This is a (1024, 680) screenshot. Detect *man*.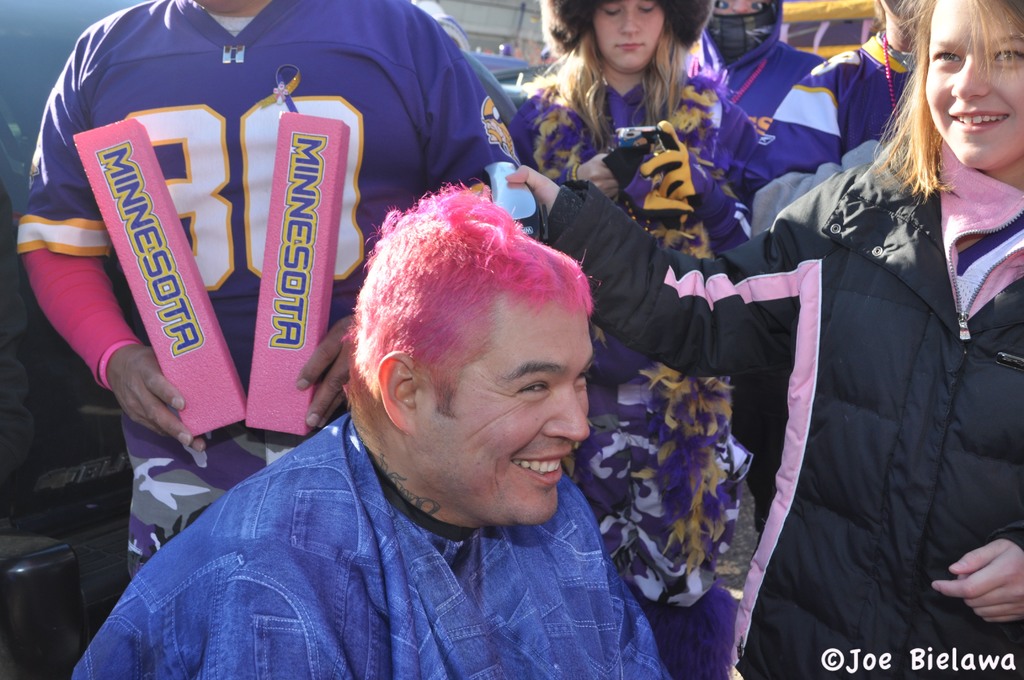
10,0,543,587.
